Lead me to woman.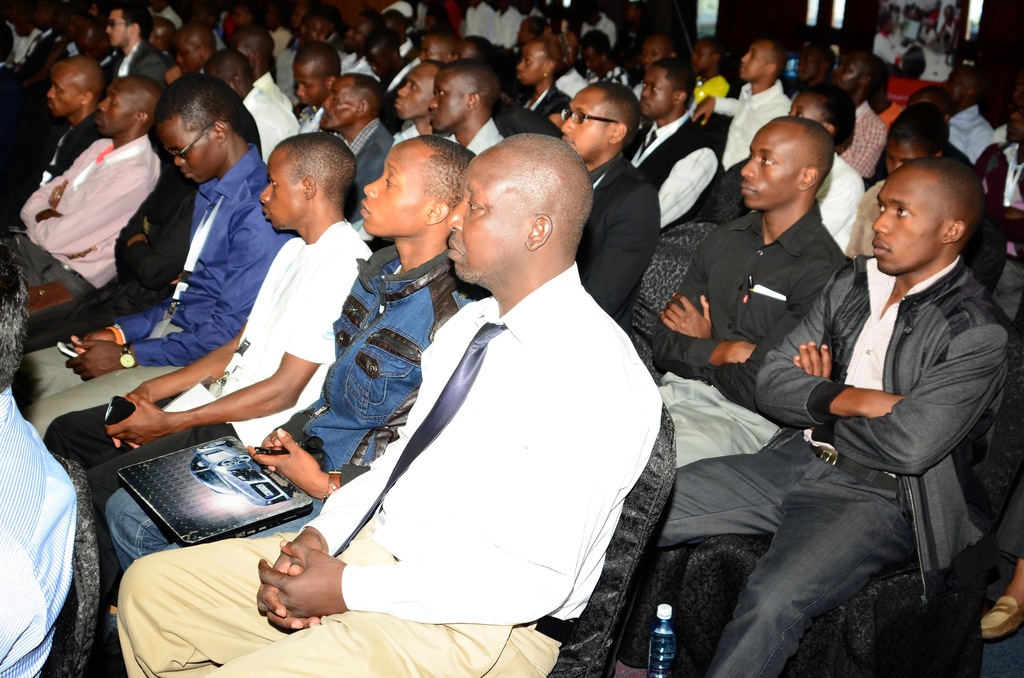
Lead to left=579, top=26, right=632, bottom=89.
